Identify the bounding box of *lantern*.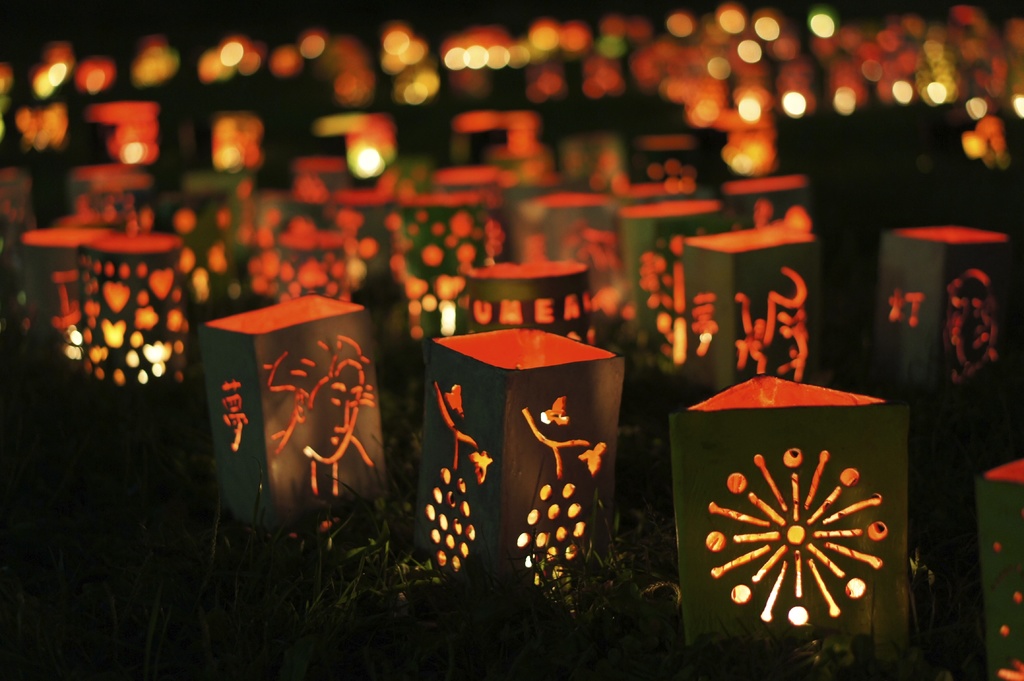
pyautogui.locateOnScreen(396, 192, 504, 344).
